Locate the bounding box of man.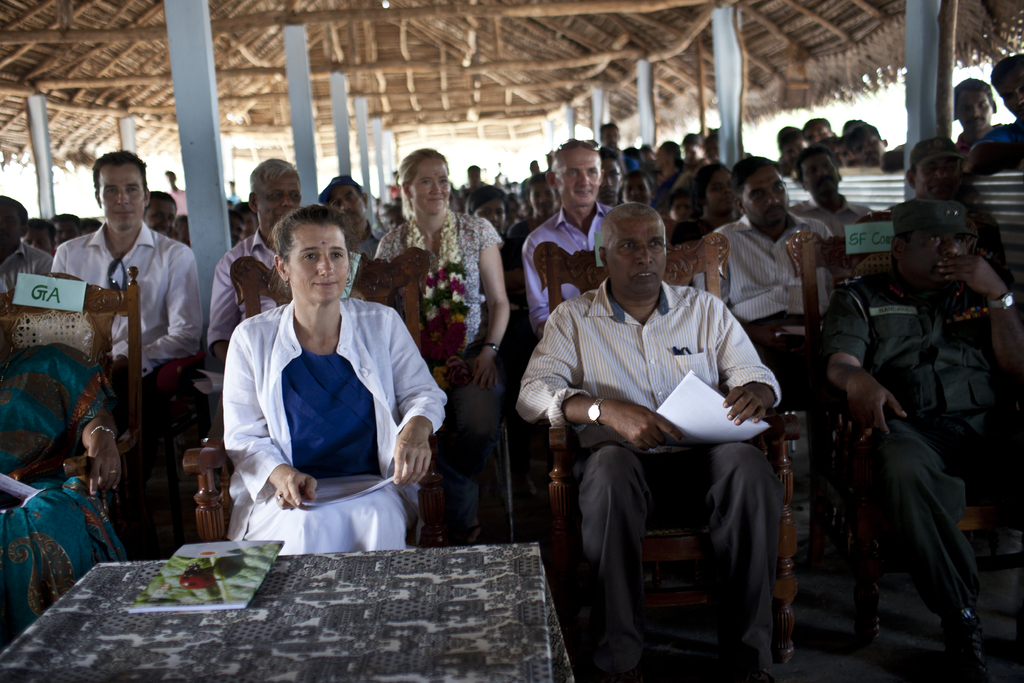
Bounding box: box=[883, 136, 1003, 261].
